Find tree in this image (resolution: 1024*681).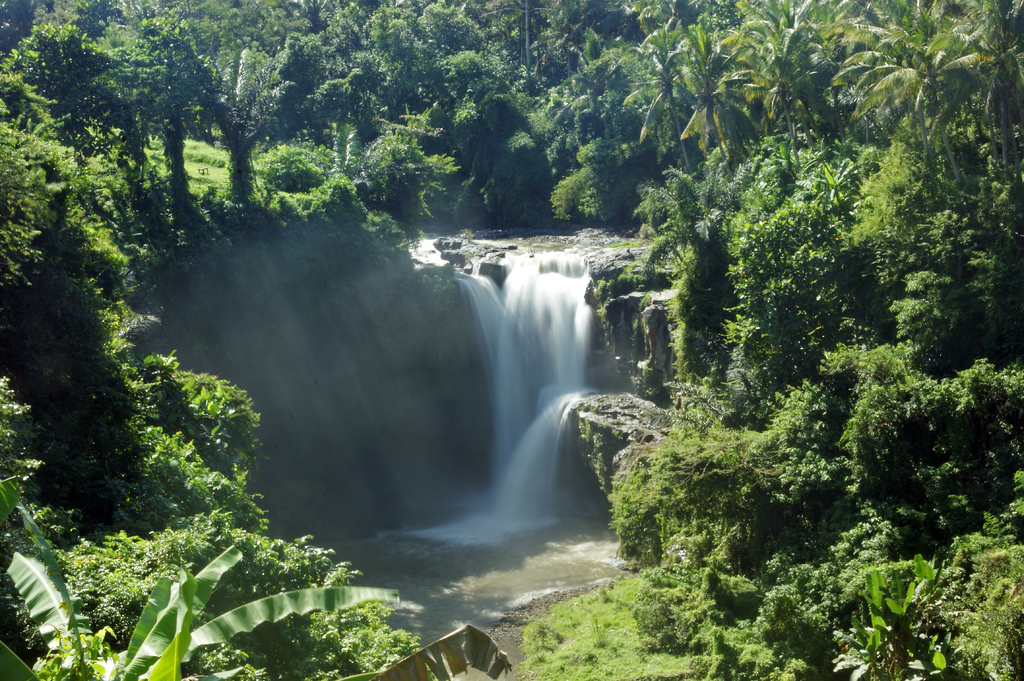
[left=622, top=33, right=694, bottom=188].
